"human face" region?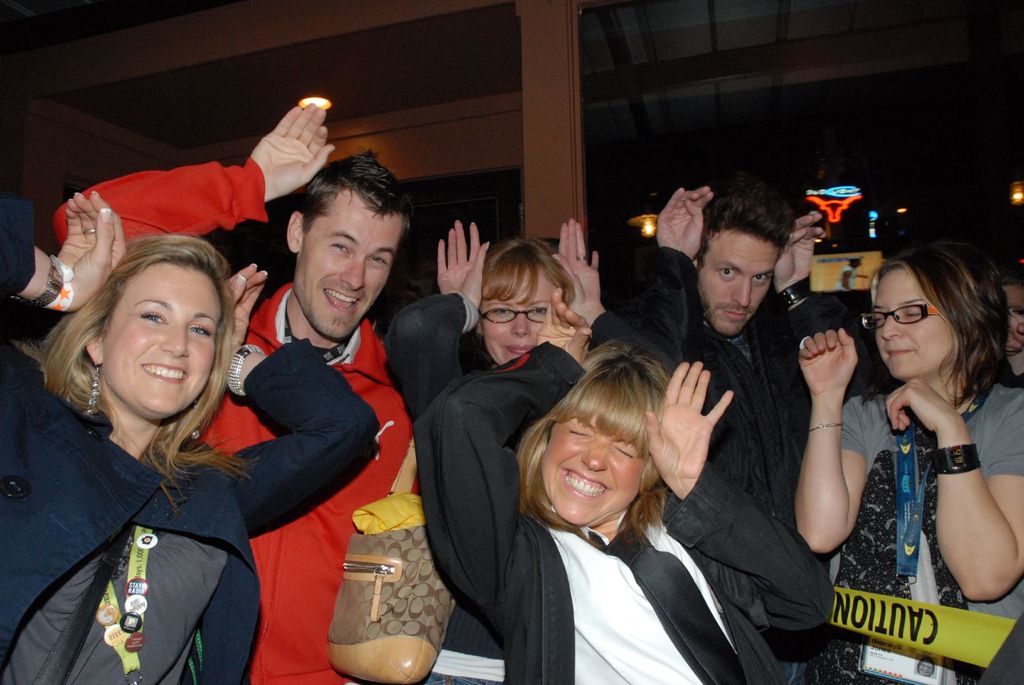
locate(701, 228, 778, 338)
